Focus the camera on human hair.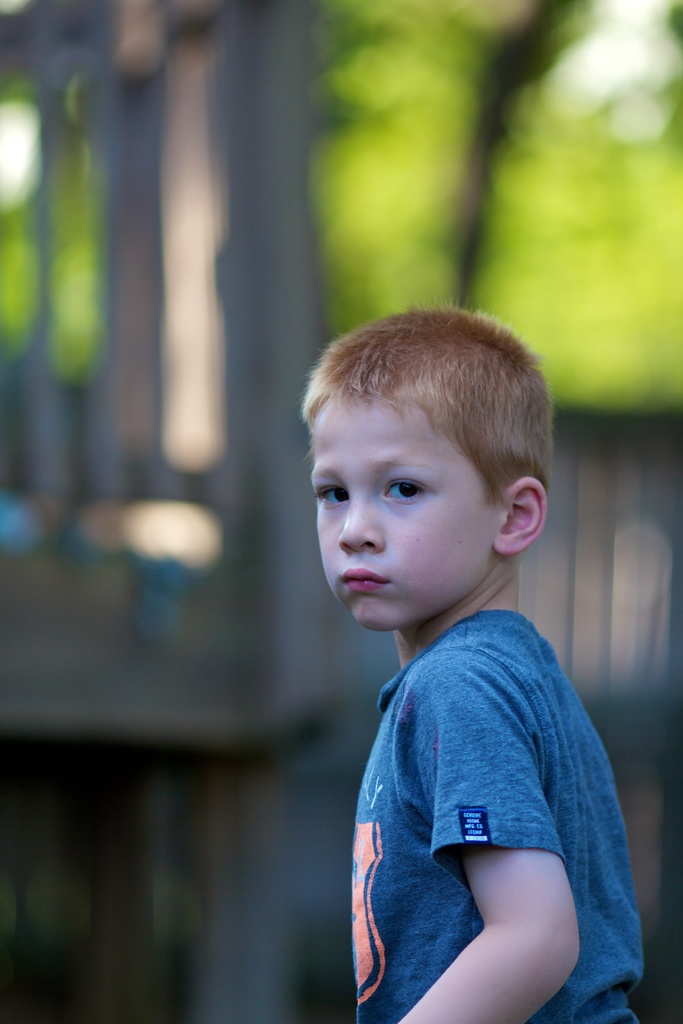
Focus region: 310,302,548,545.
